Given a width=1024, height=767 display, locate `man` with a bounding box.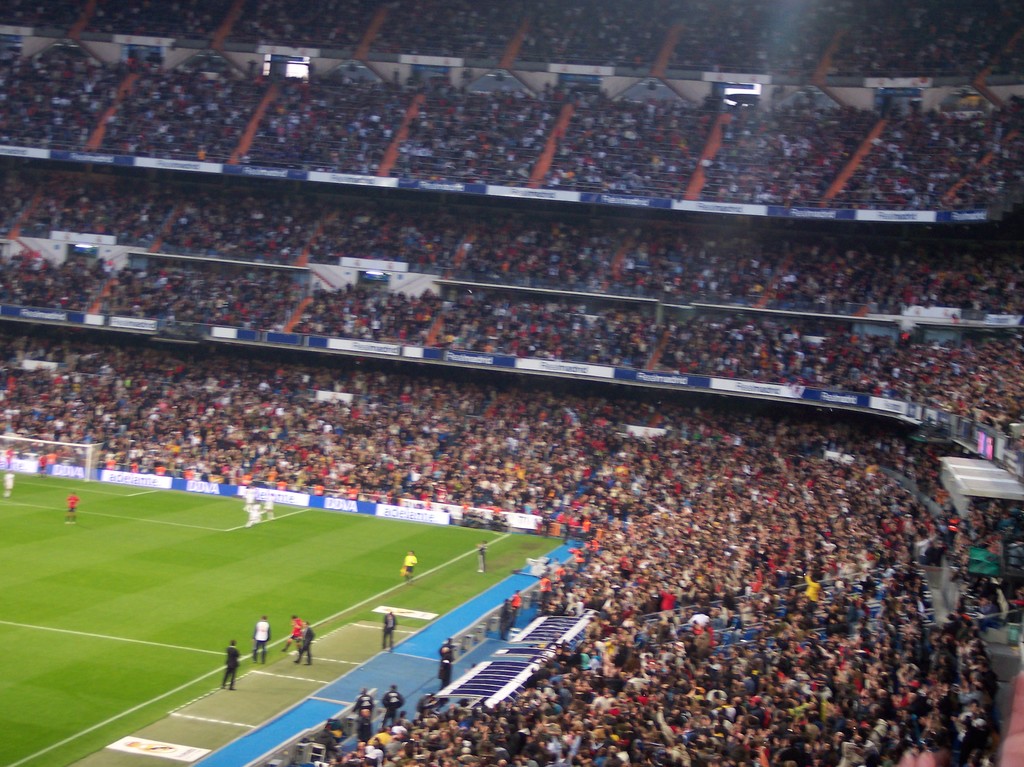
Located: <bbox>384, 686, 403, 724</bbox>.
